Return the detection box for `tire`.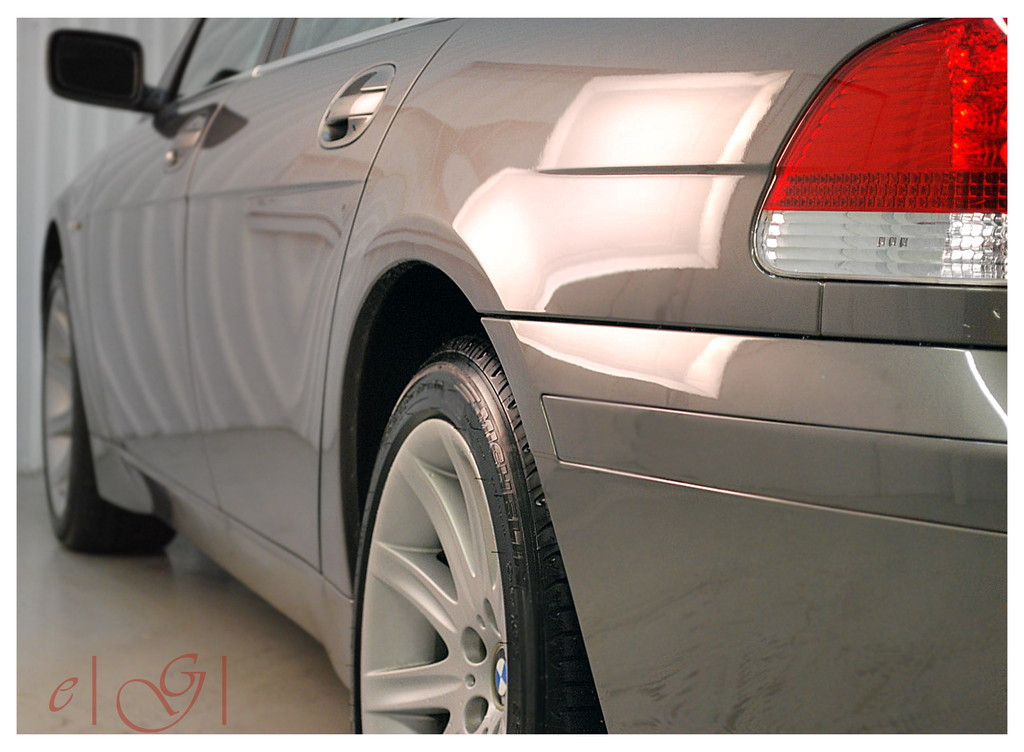
35/251/168/552.
